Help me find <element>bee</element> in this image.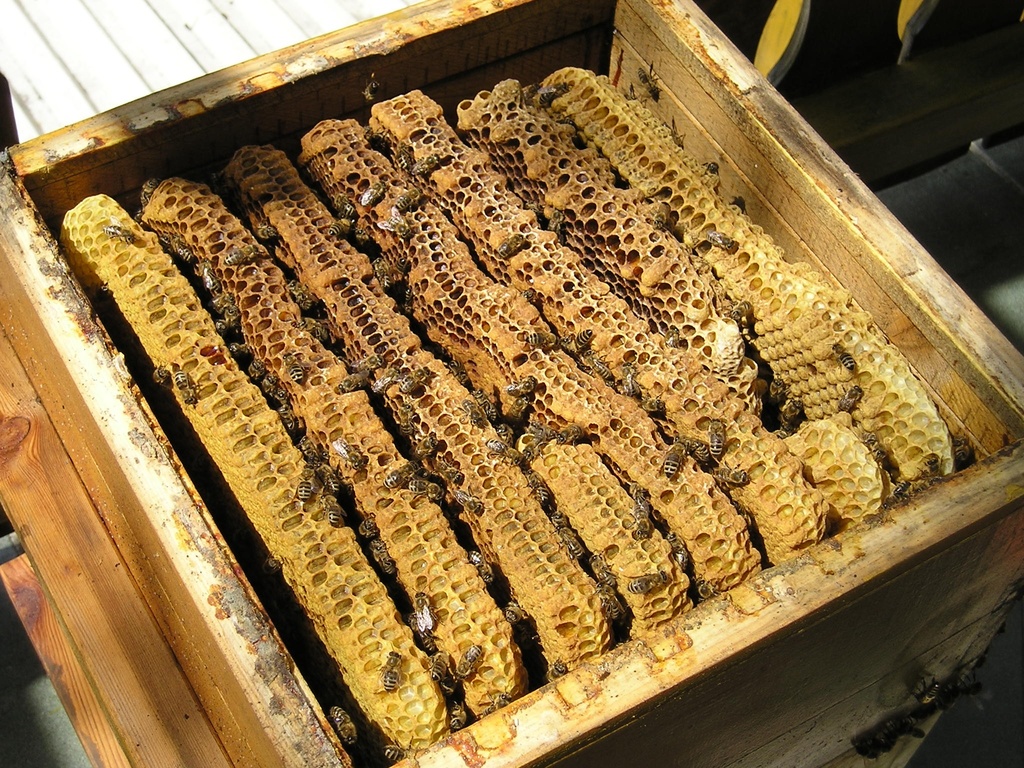
Found it: {"left": 379, "top": 733, "right": 412, "bottom": 762}.
